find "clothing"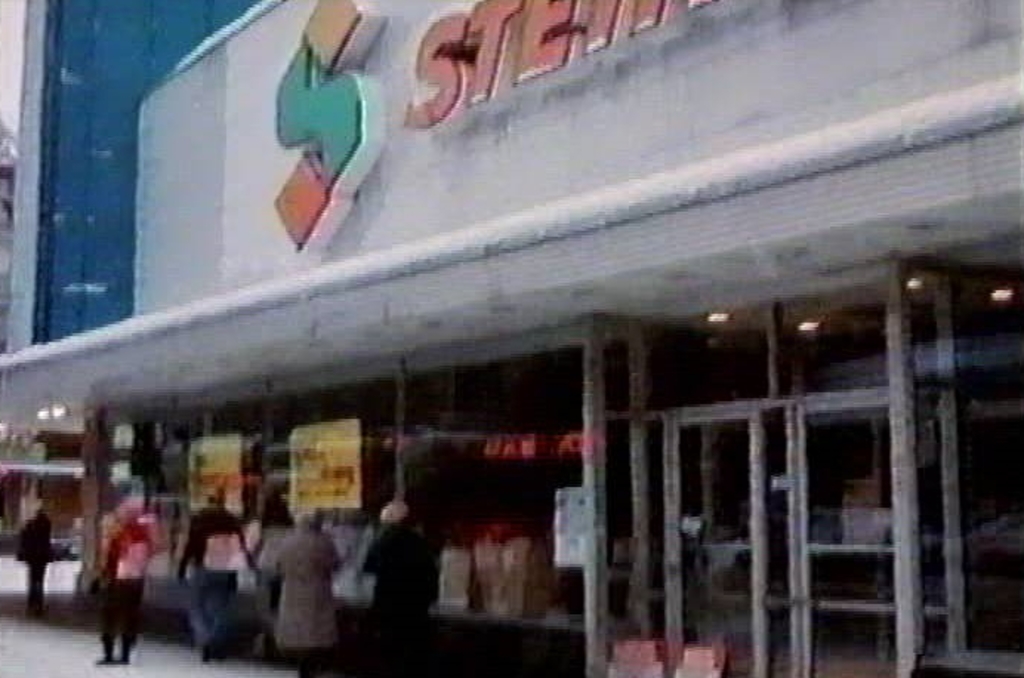
<region>364, 523, 434, 663</region>
